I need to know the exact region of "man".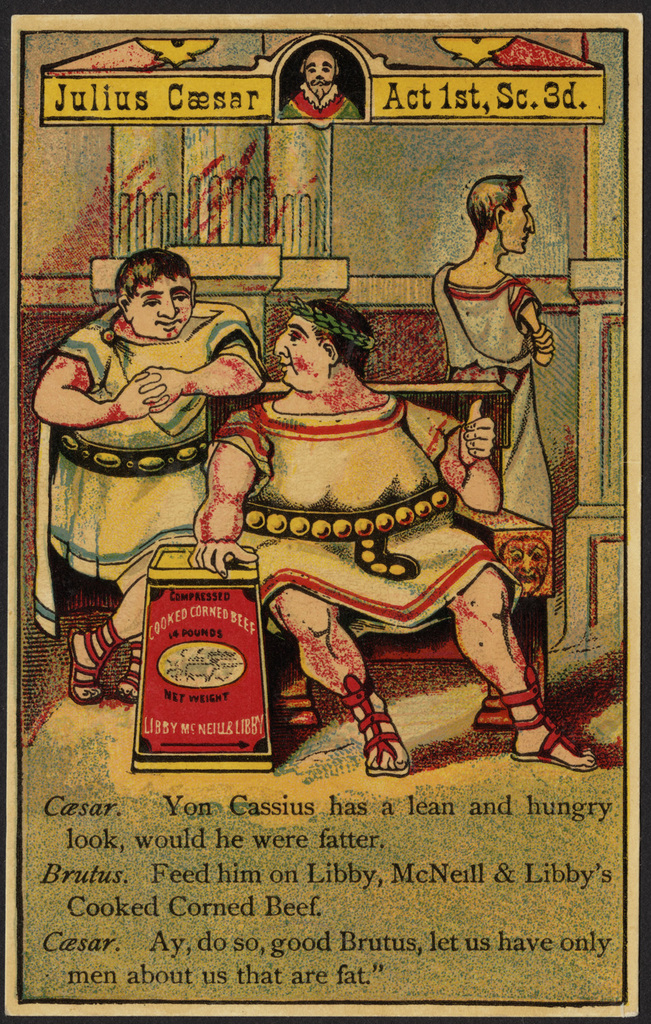
Region: BBox(30, 251, 268, 707).
